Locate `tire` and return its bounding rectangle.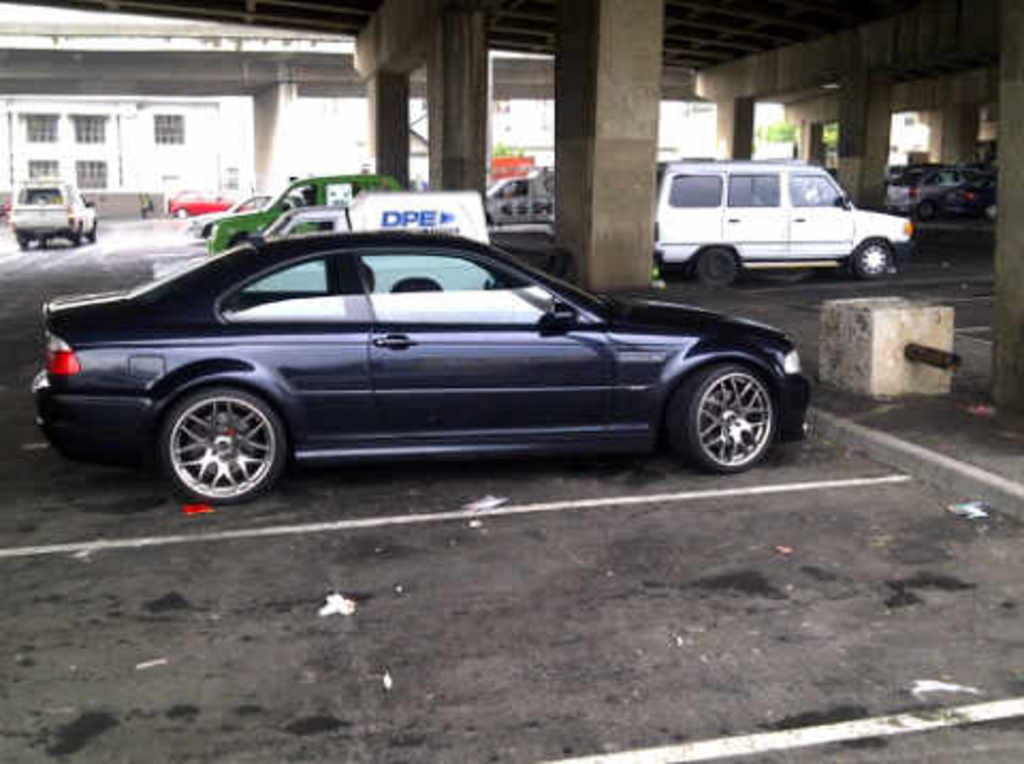
left=15, top=233, right=32, bottom=252.
